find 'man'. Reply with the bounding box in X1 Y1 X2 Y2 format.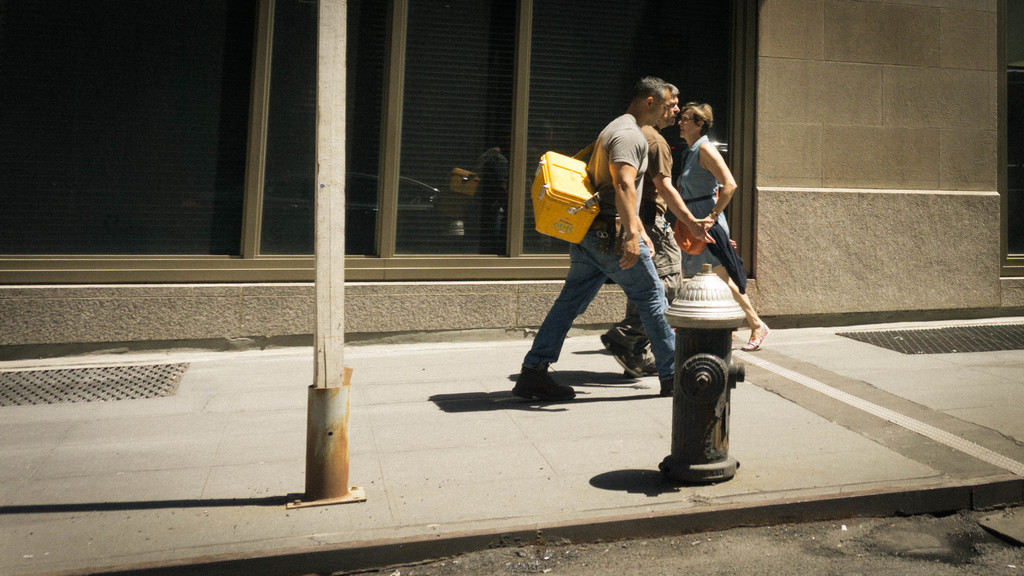
600 81 719 377.
